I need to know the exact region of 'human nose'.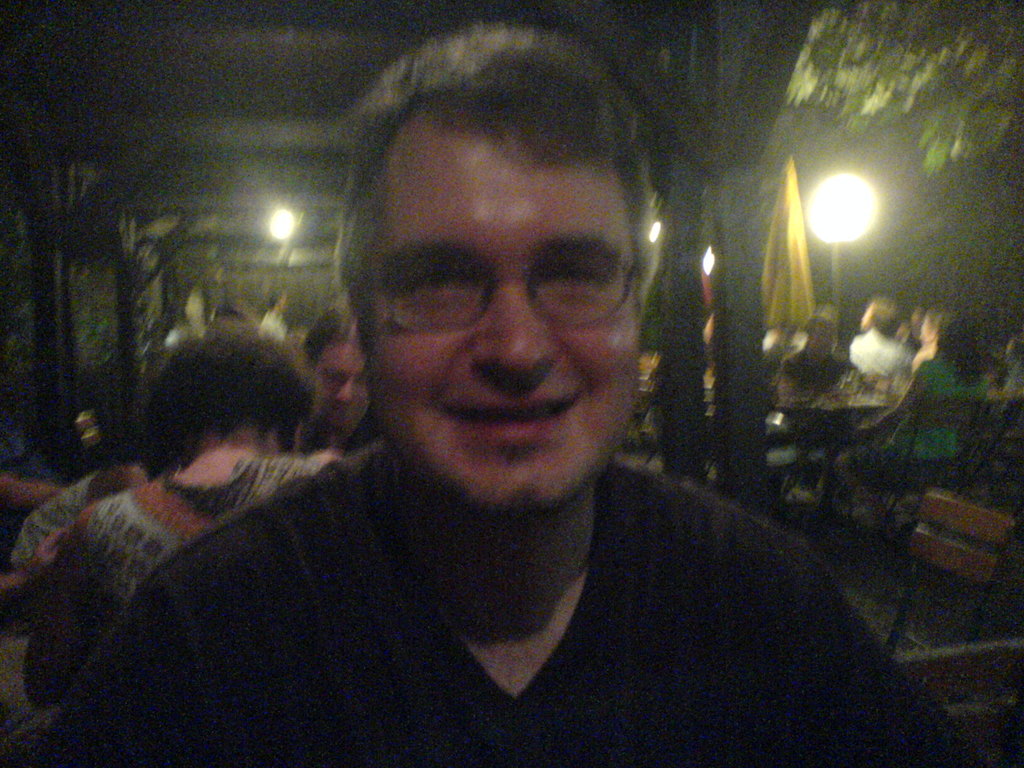
Region: [x1=333, y1=376, x2=354, y2=406].
